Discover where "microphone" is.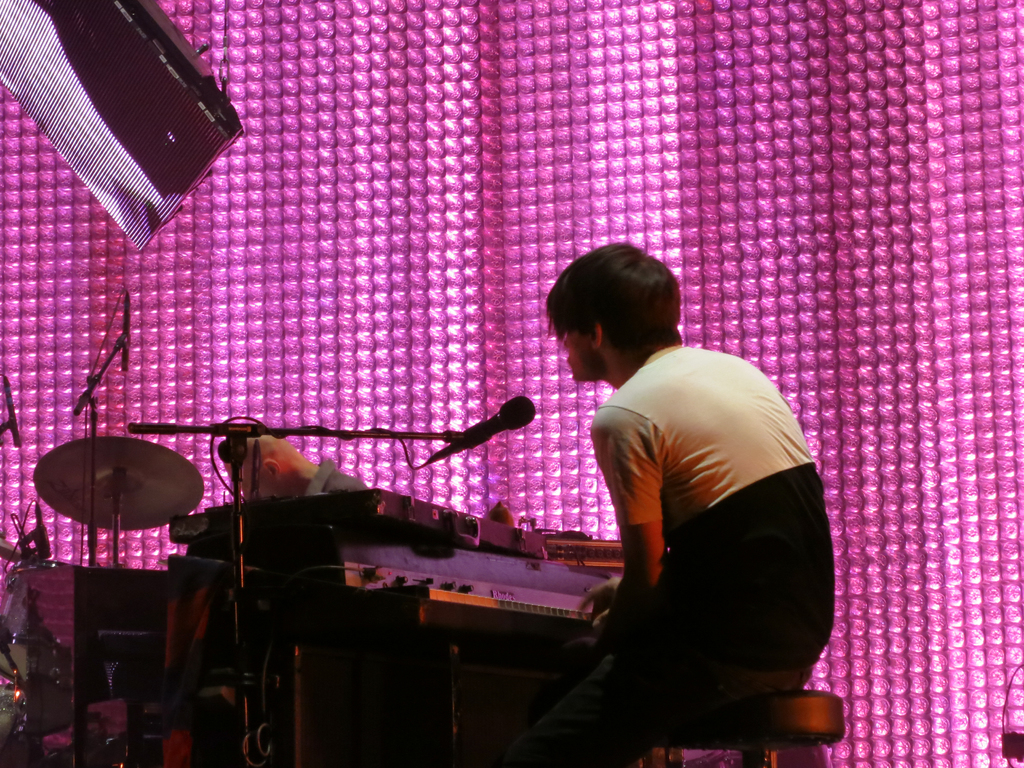
Discovered at bbox=[421, 405, 532, 470].
